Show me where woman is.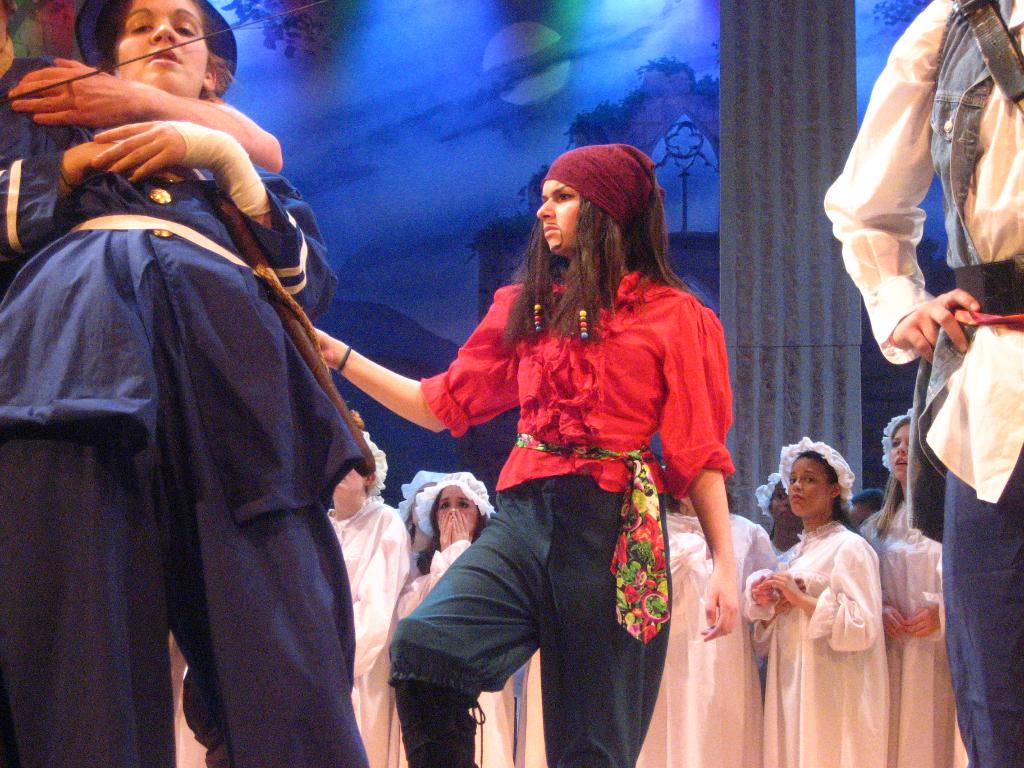
woman is at Rect(751, 440, 880, 767).
